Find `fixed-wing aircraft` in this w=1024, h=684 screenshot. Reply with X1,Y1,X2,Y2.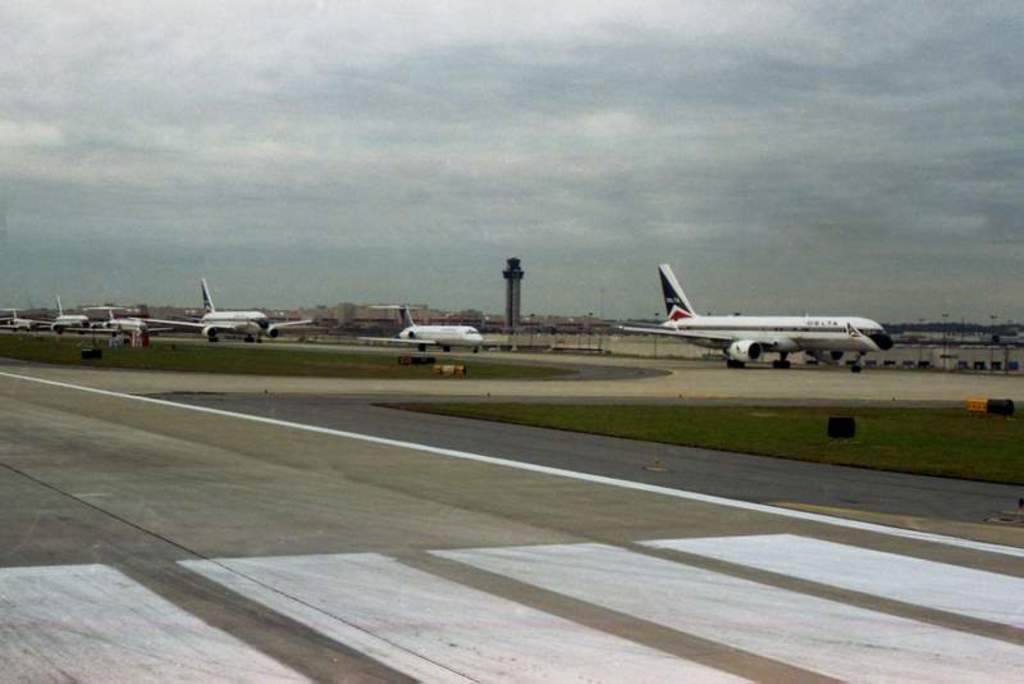
356,300,483,342.
